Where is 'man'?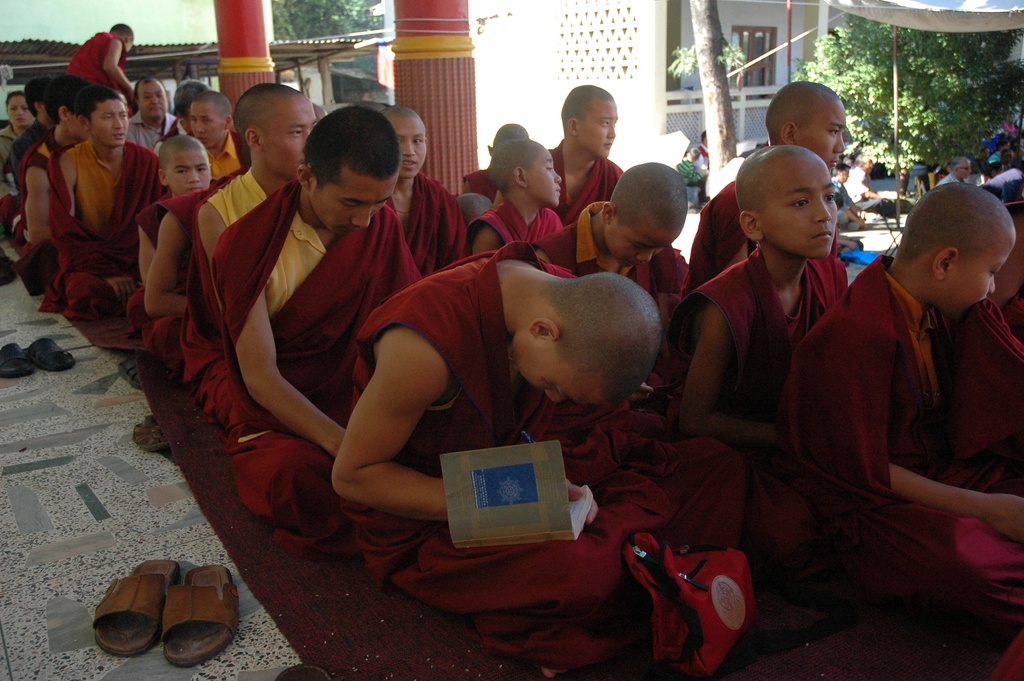
BBox(126, 78, 179, 156).
